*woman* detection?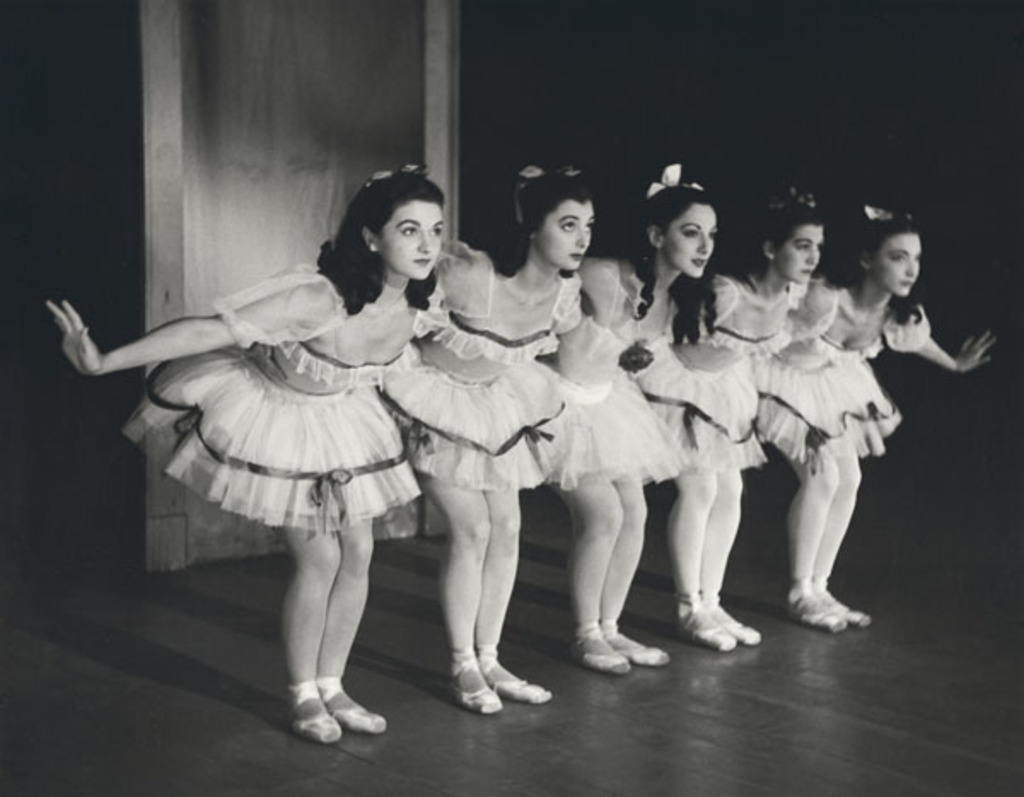
region(546, 164, 715, 686)
